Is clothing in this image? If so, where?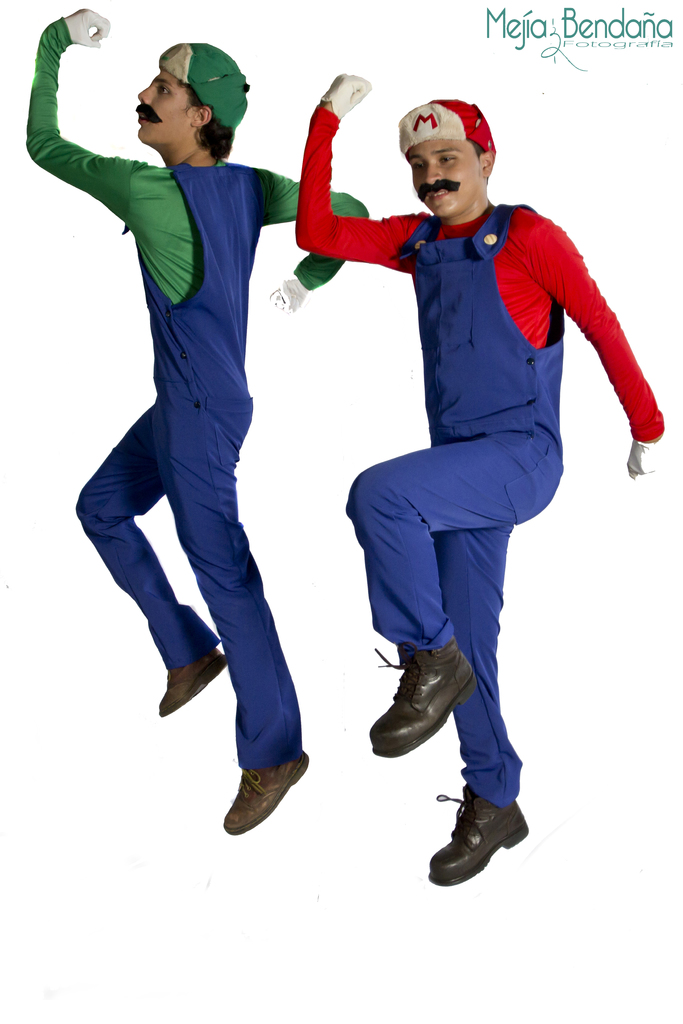
Yes, at [26,12,367,783].
